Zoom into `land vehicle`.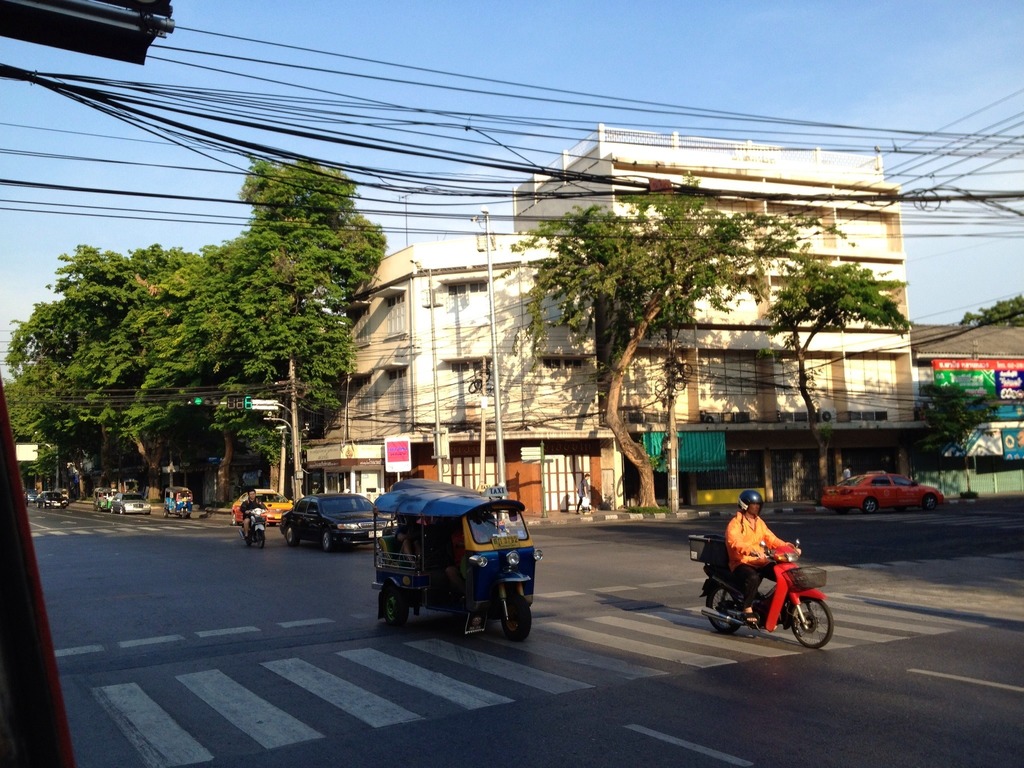
Zoom target: {"x1": 279, "y1": 492, "x2": 376, "y2": 552}.
